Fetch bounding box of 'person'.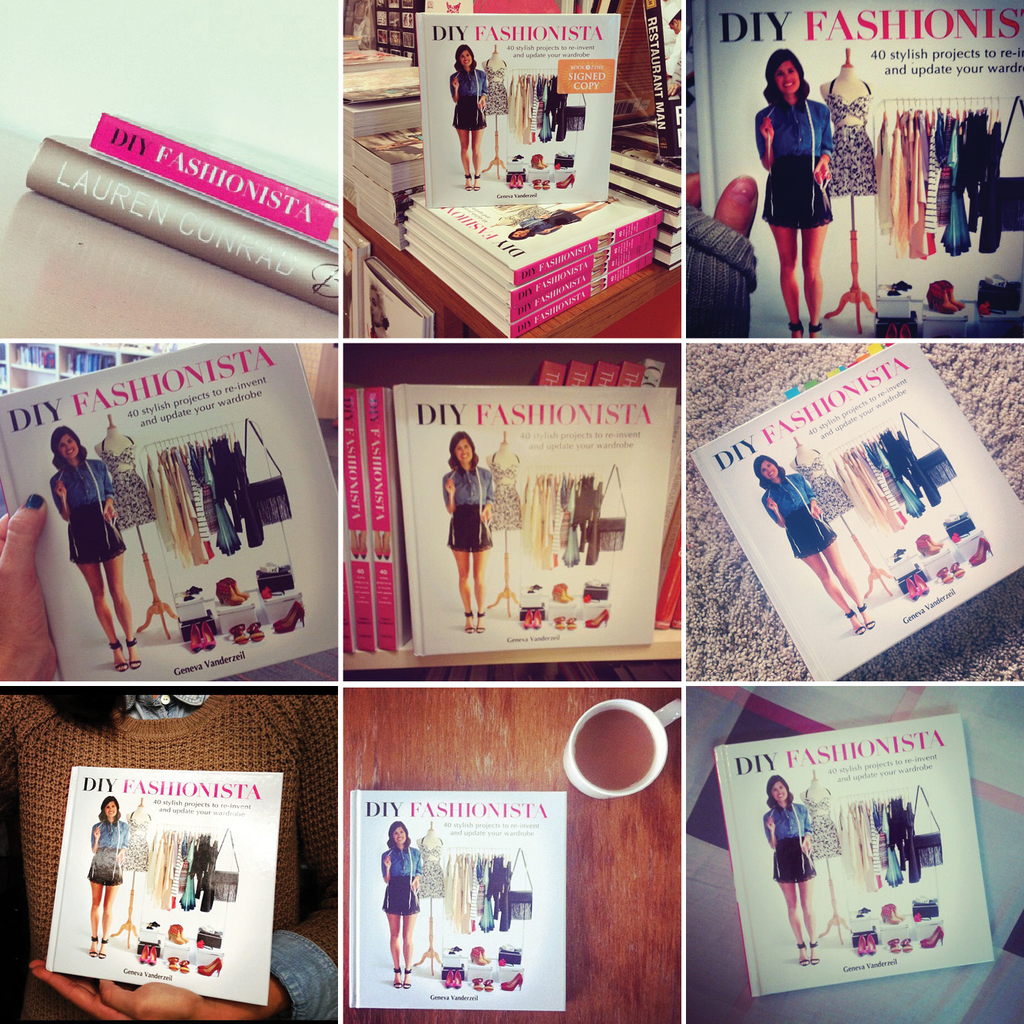
Bbox: 84 794 130 963.
